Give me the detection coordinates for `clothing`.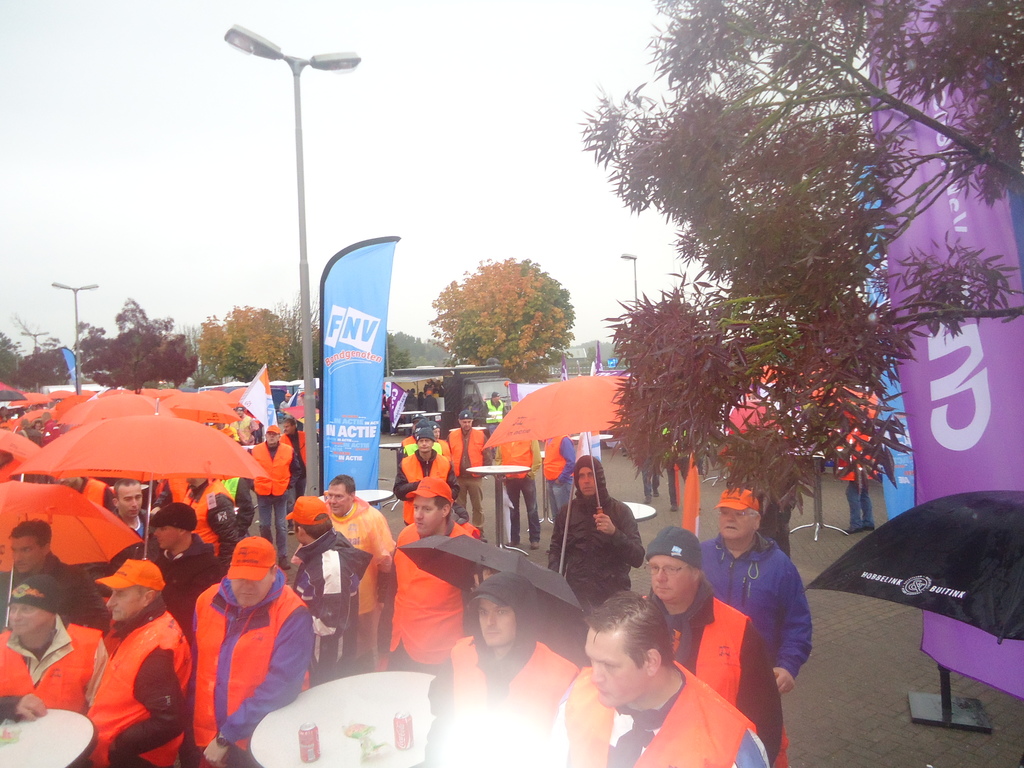
left=557, top=658, right=771, bottom=767.
